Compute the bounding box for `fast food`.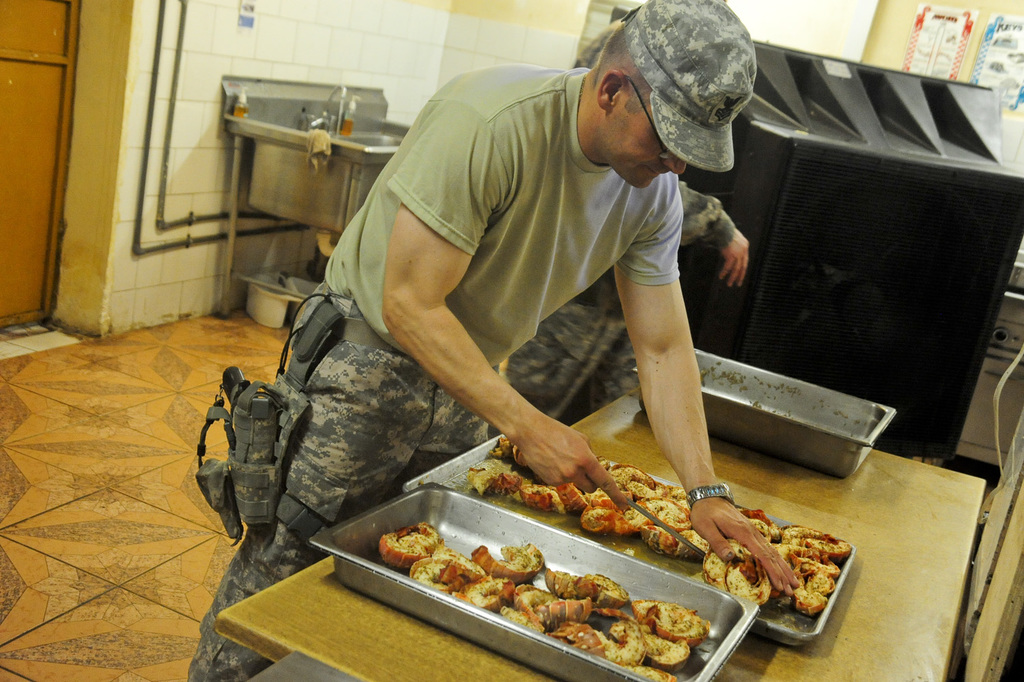
bbox(625, 601, 711, 649).
